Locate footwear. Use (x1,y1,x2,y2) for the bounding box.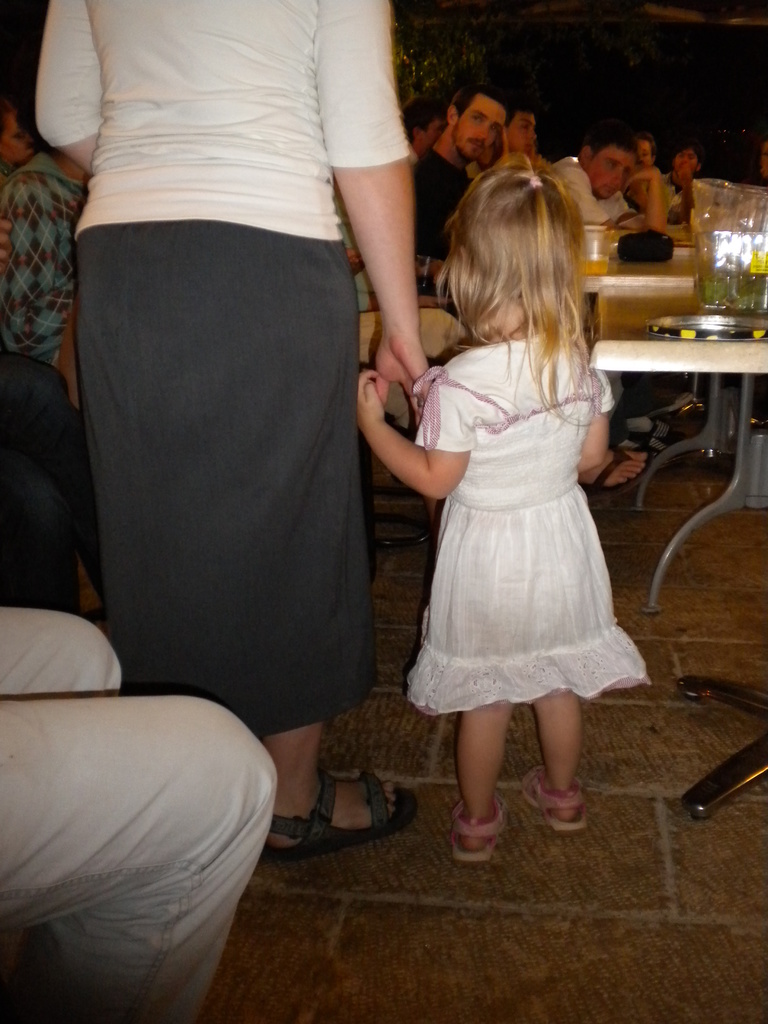
(452,787,527,869).
